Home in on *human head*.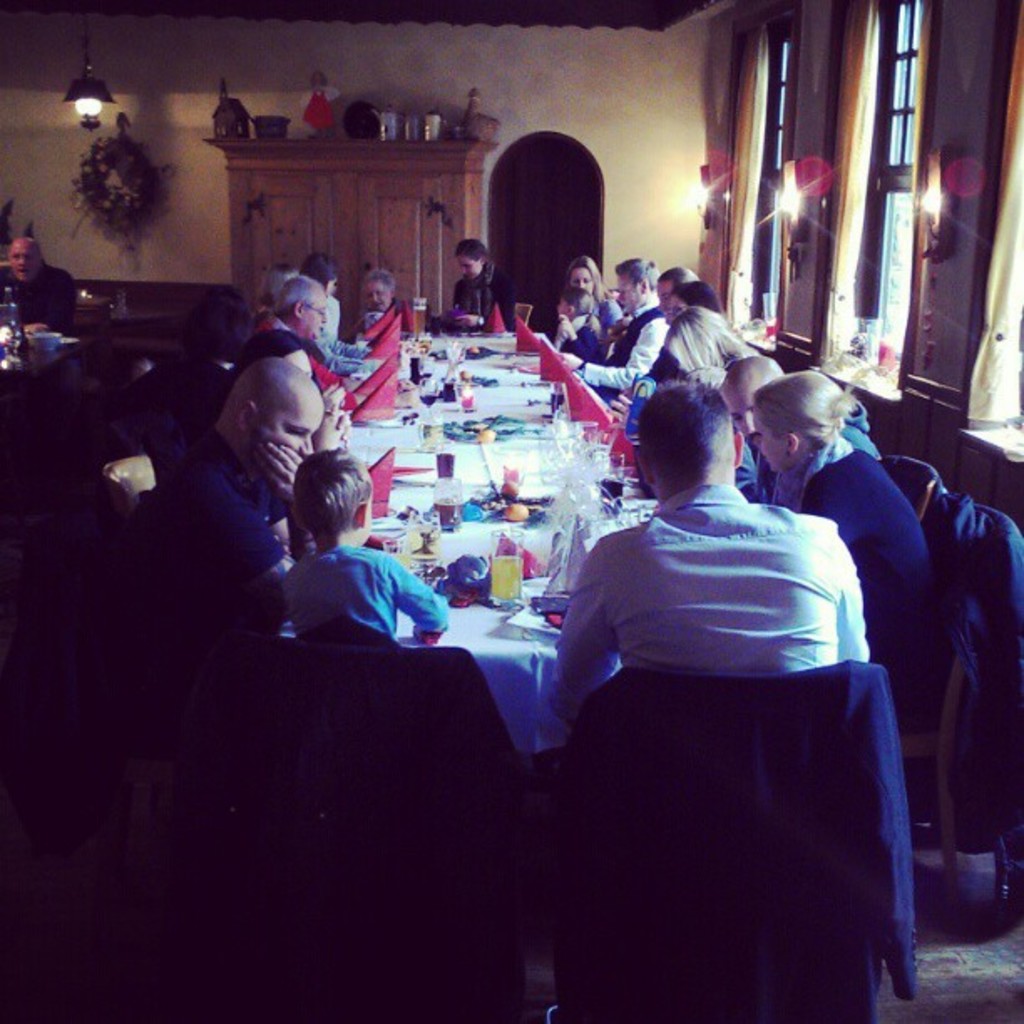
Homed in at 719, 355, 785, 448.
